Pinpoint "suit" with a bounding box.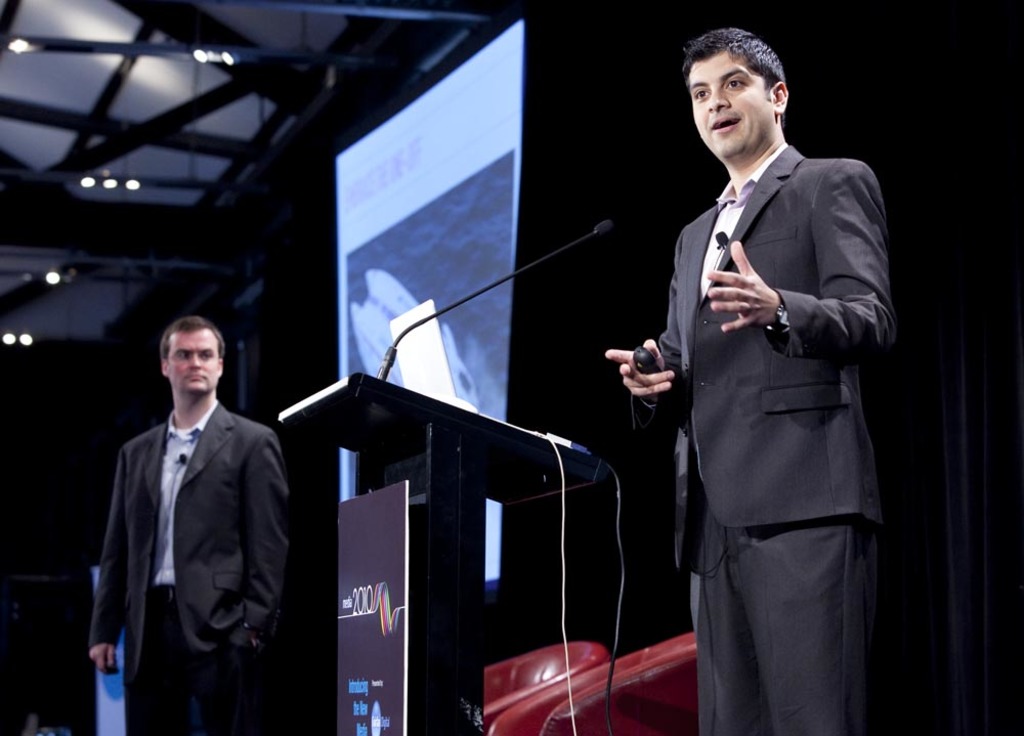
x1=654 y1=144 x2=896 y2=735.
